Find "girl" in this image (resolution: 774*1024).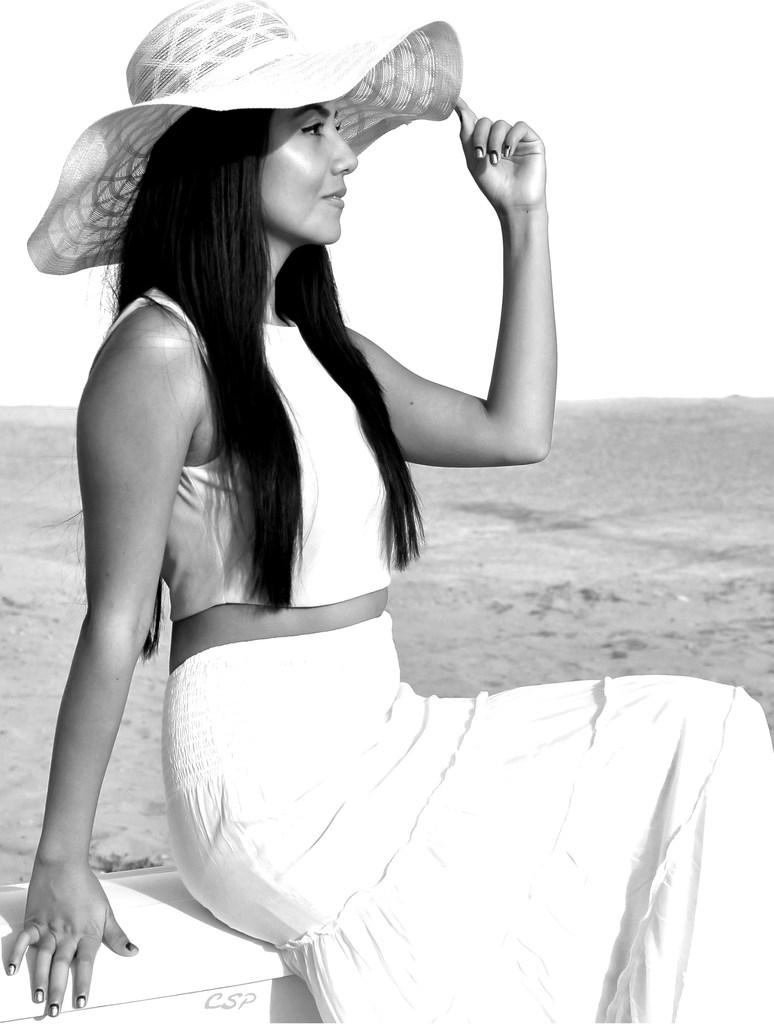
6, 0, 773, 1023.
